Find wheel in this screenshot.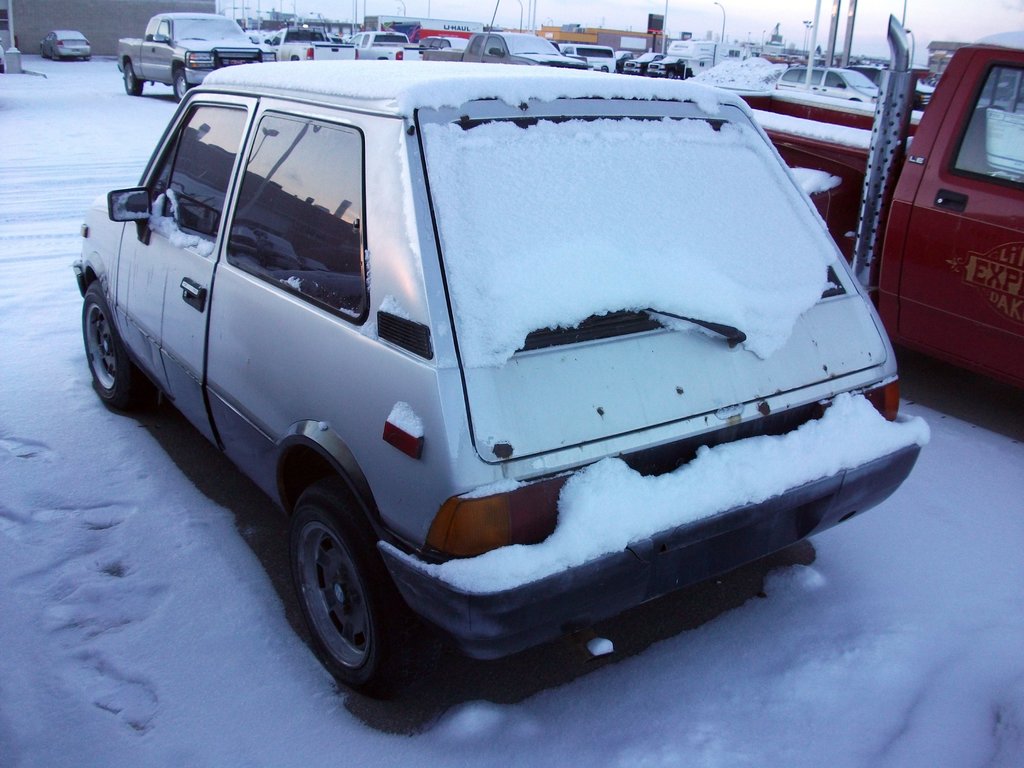
The bounding box for wheel is select_region(292, 479, 431, 691).
